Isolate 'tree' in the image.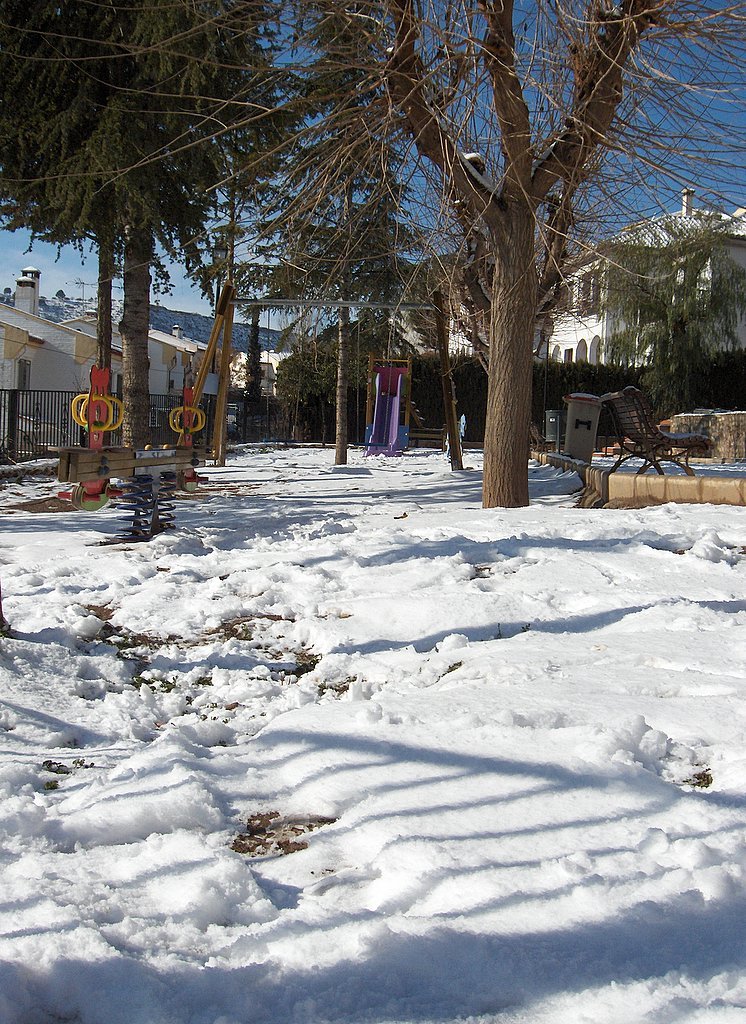
Isolated region: region(355, 0, 745, 516).
